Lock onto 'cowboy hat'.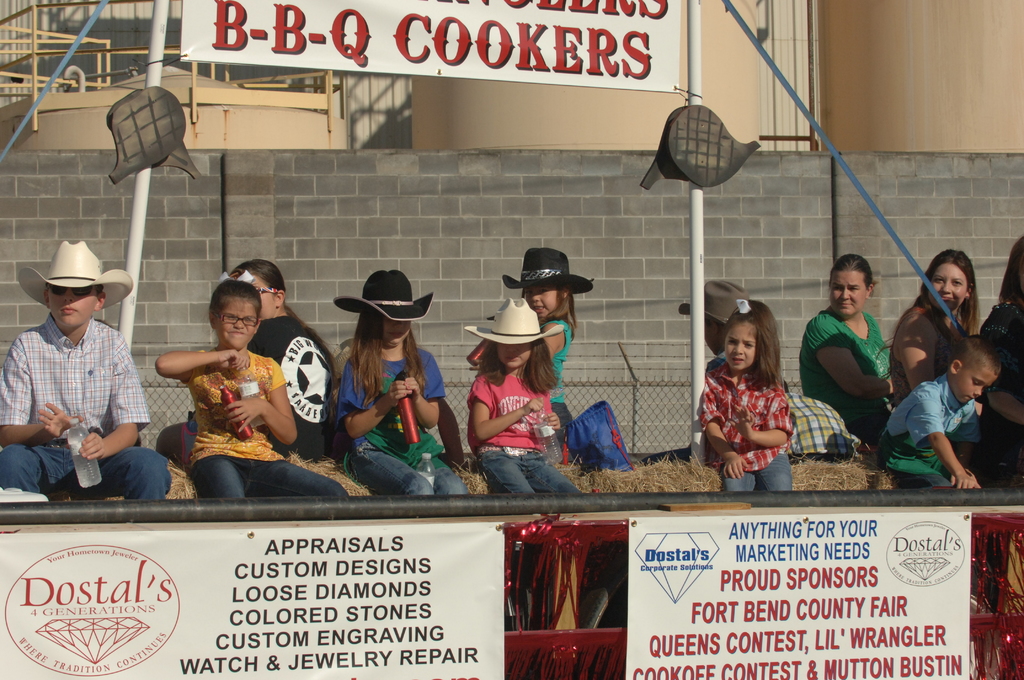
Locked: box=[29, 242, 120, 323].
